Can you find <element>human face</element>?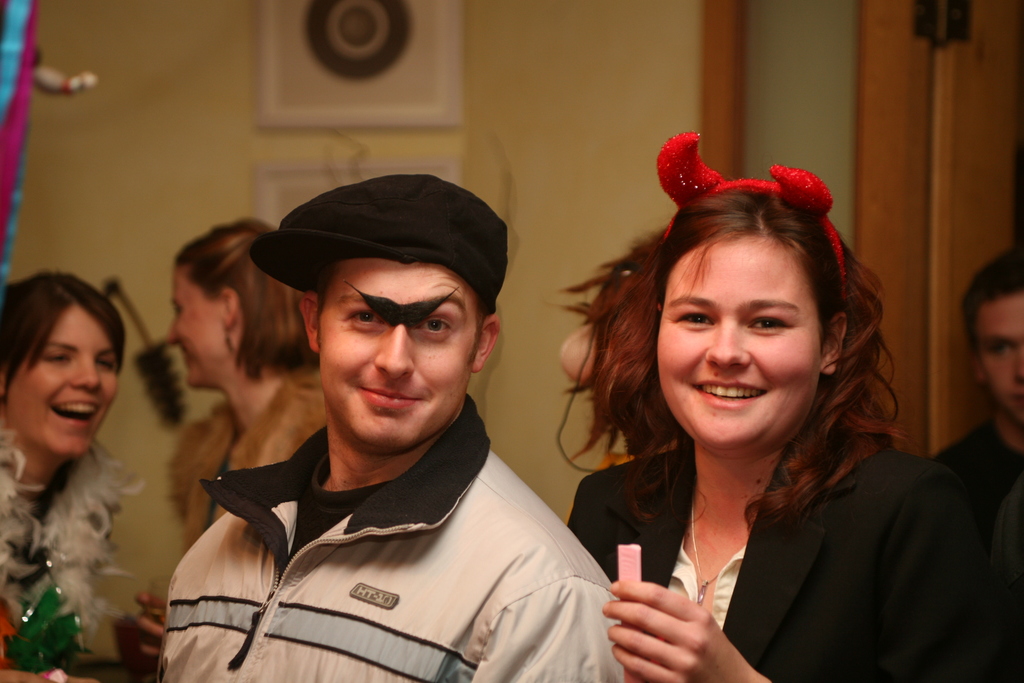
Yes, bounding box: [x1=972, y1=285, x2=1023, y2=425].
